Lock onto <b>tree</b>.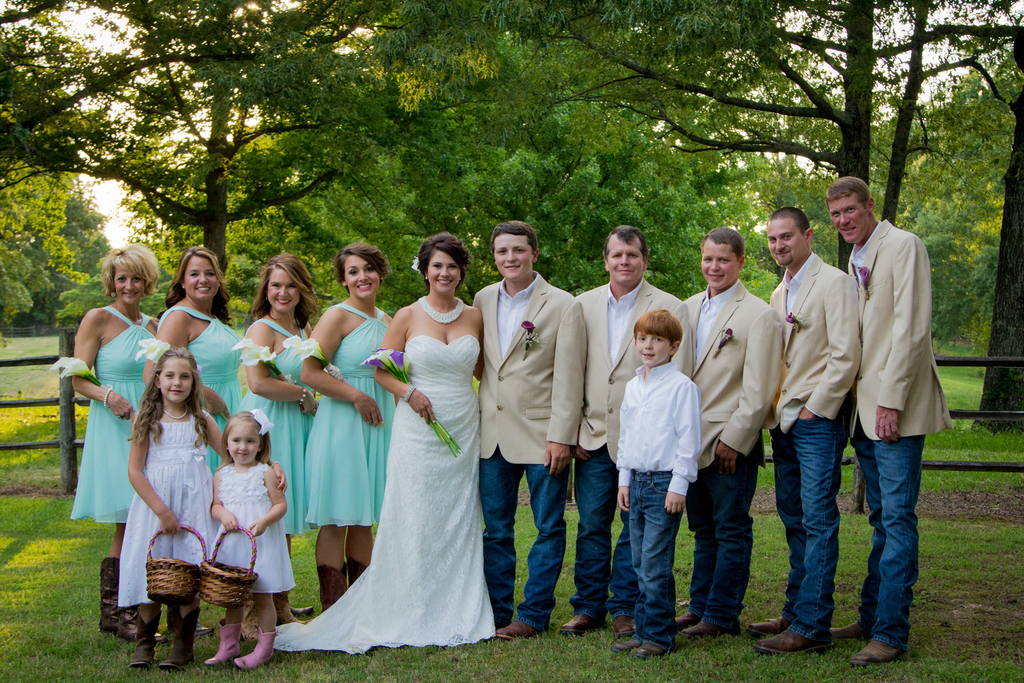
Locked: <box>888,0,1023,434</box>.
